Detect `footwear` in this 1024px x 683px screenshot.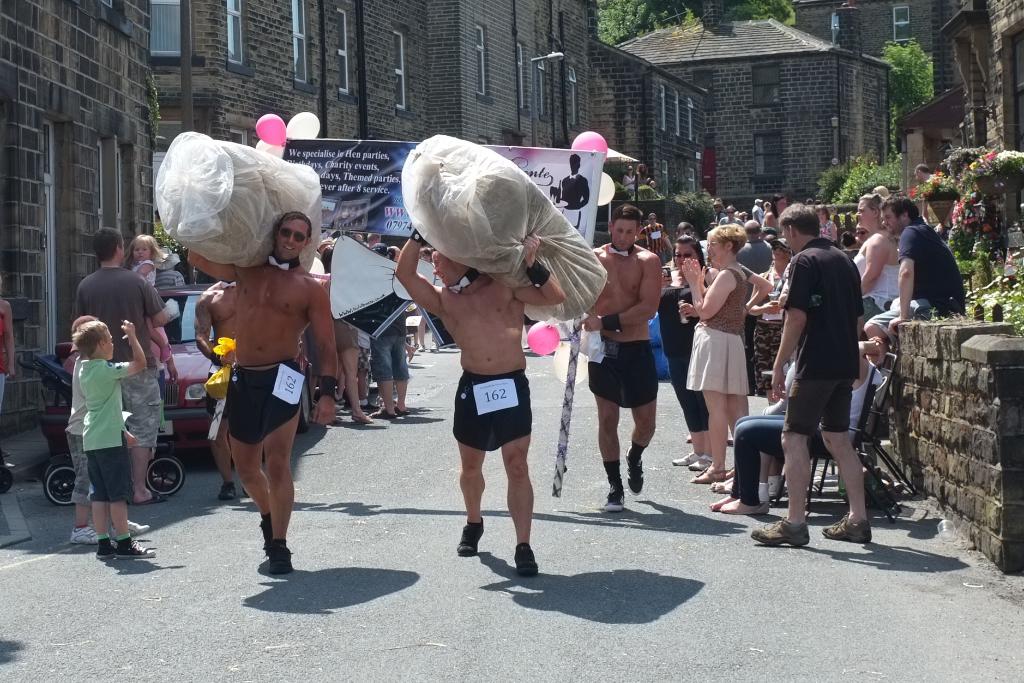
Detection: (x1=116, y1=516, x2=152, y2=534).
